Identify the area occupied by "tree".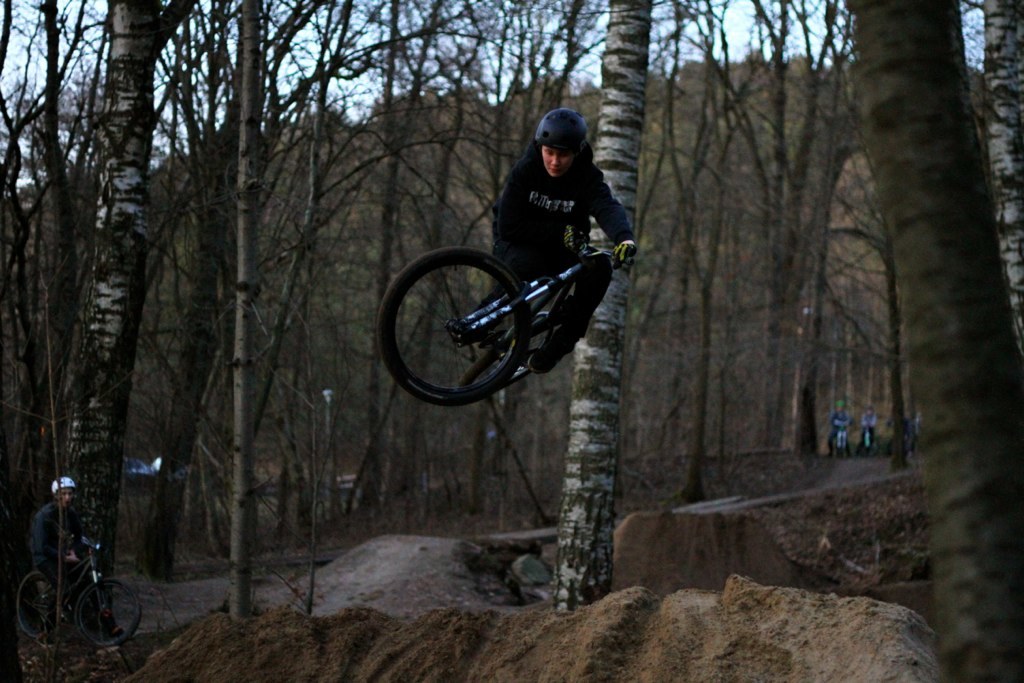
Area: (551, 0, 655, 609).
